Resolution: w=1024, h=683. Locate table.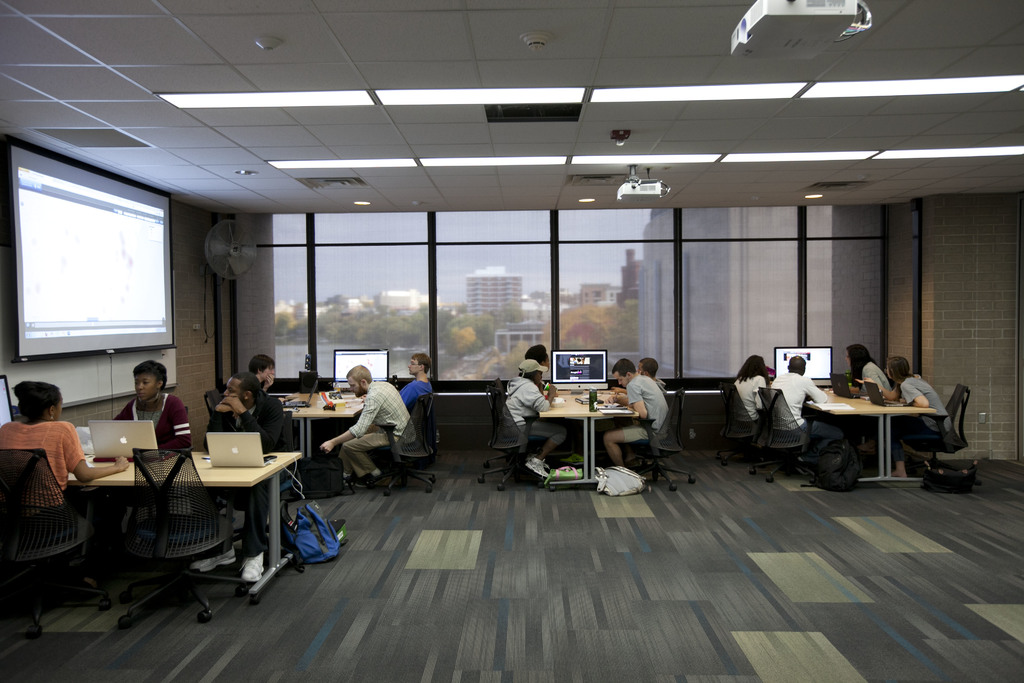
[283, 386, 362, 483].
